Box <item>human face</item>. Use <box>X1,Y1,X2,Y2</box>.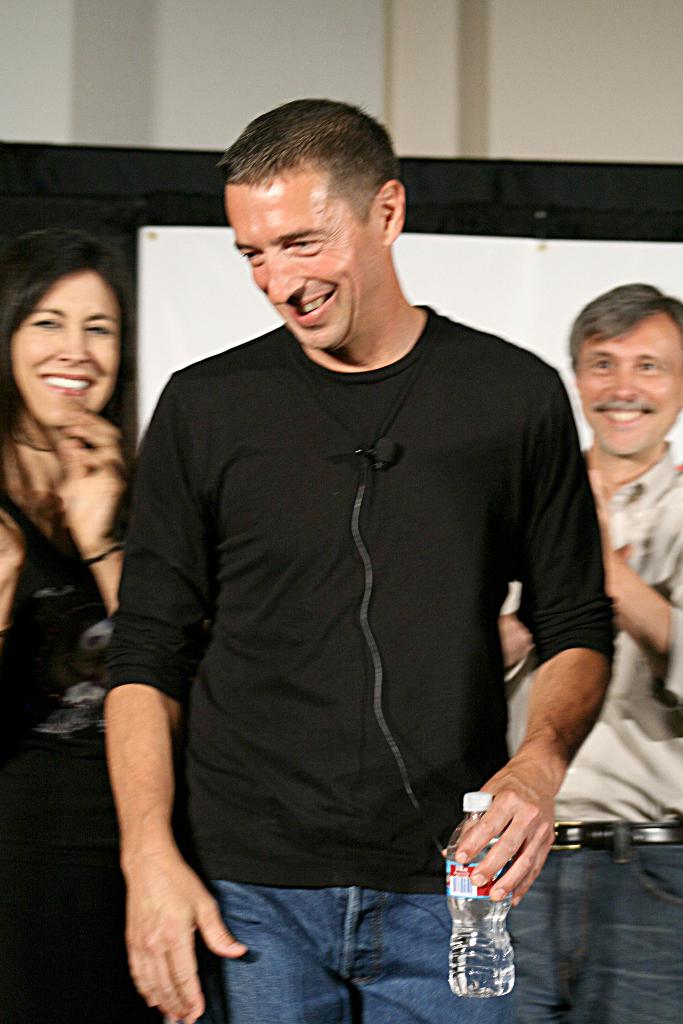
<box>575,310,682,461</box>.
